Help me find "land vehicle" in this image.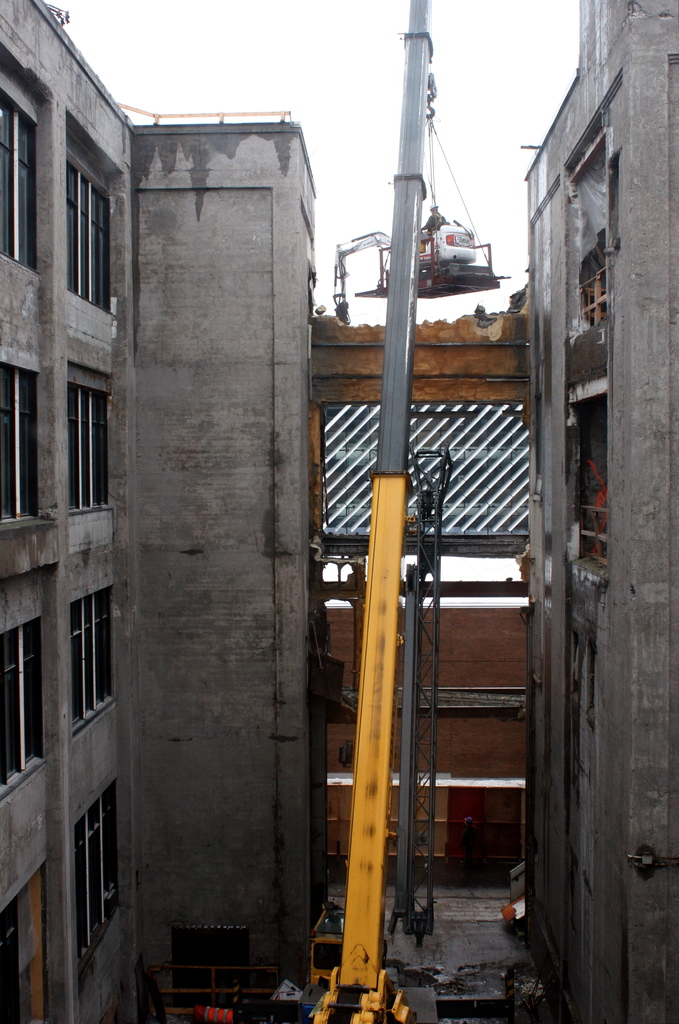
Found it: 188,0,503,1023.
